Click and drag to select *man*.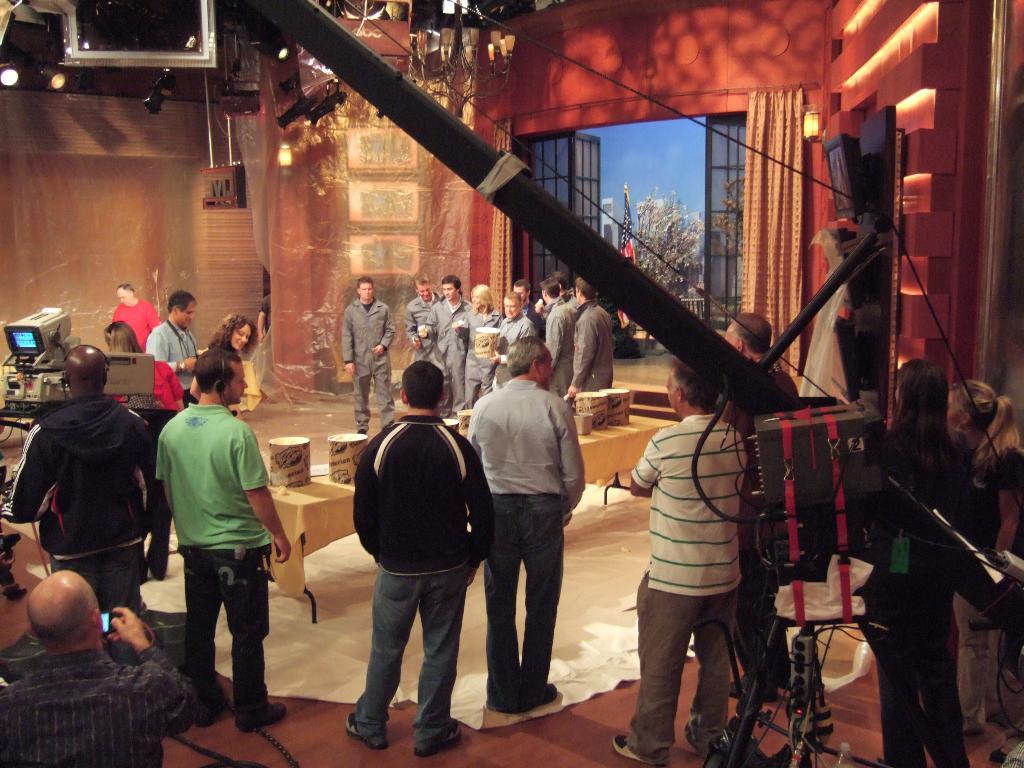
Selection: x1=6, y1=341, x2=163, y2=616.
